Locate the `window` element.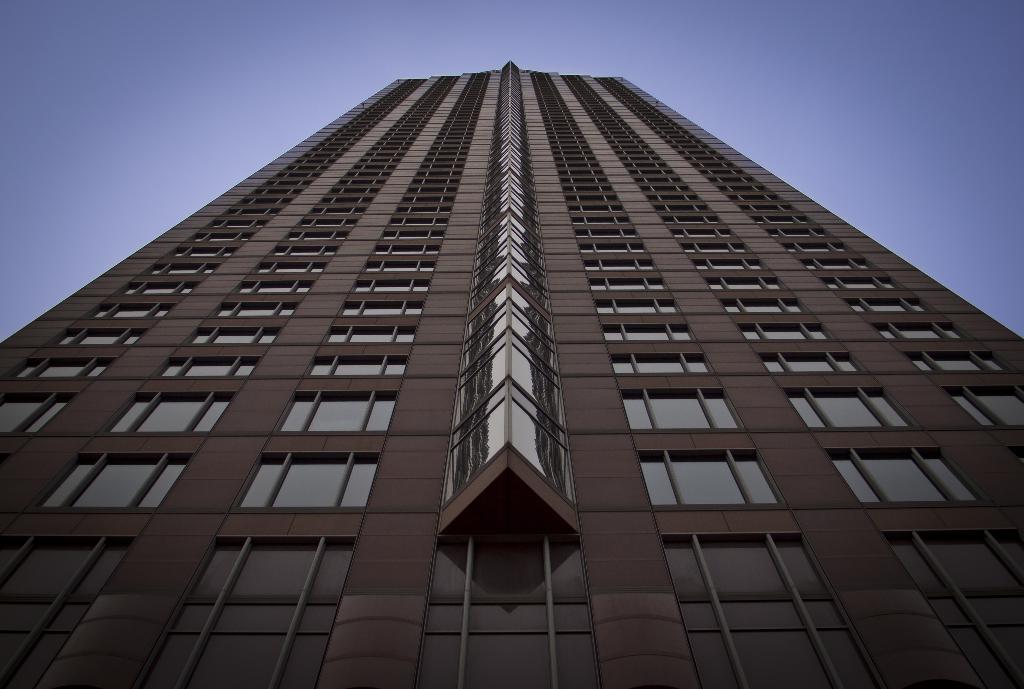
Element bbox: BBox(280, 391, 397, 432).
